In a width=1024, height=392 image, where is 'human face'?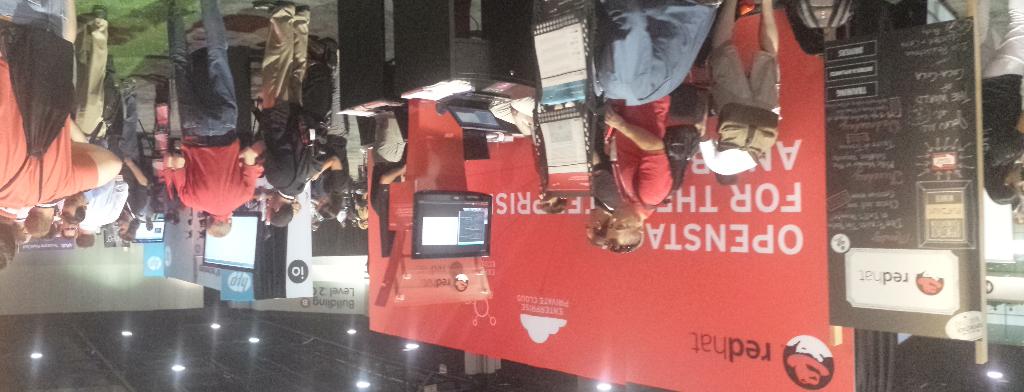
<bbox>63, 222, 73, 240</bbox>.
